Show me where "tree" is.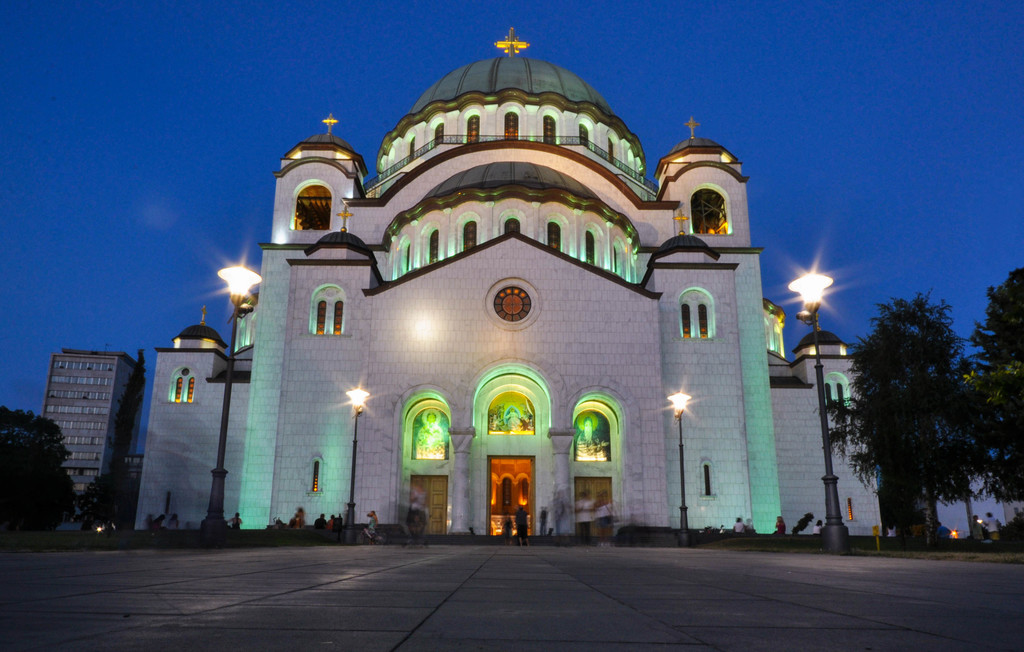
"tree" is at 839,270,996,555.
